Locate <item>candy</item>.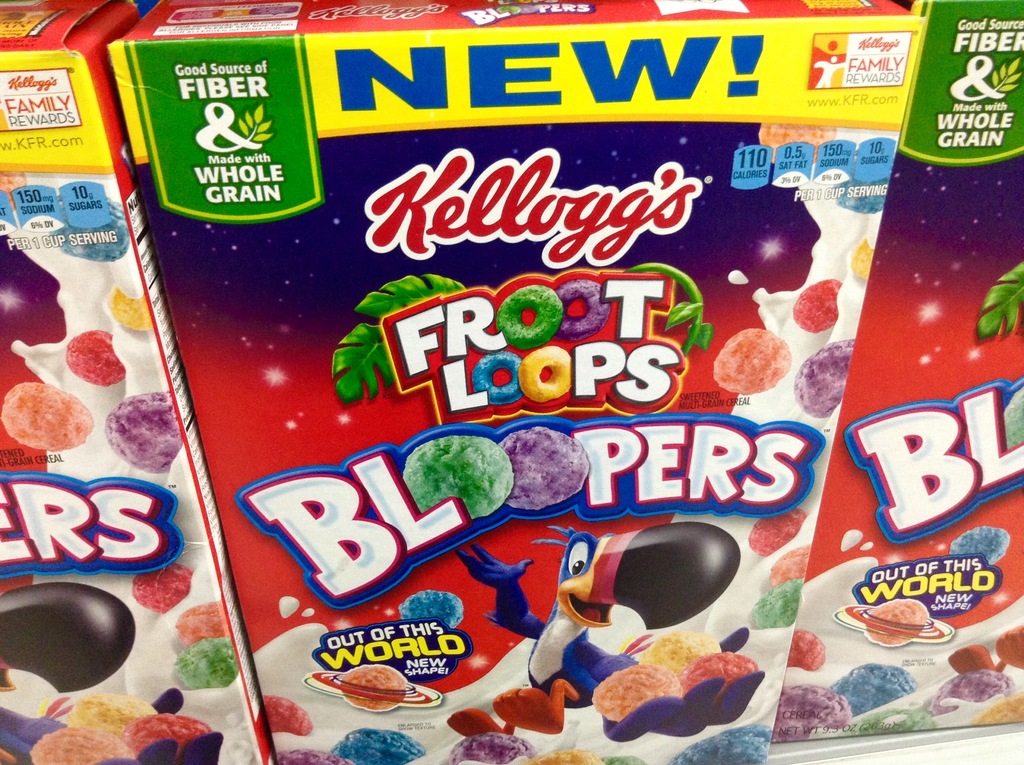
Bounding box: 2/374/85/456.
